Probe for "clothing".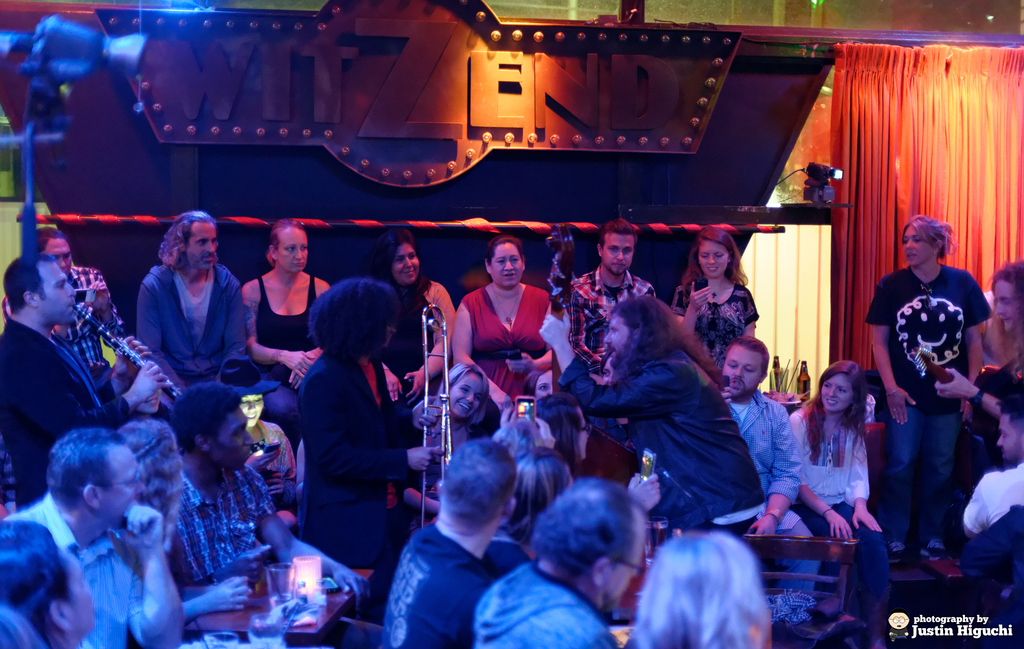
Probe result: (left=550, top=326, right=776, bottom=550).
